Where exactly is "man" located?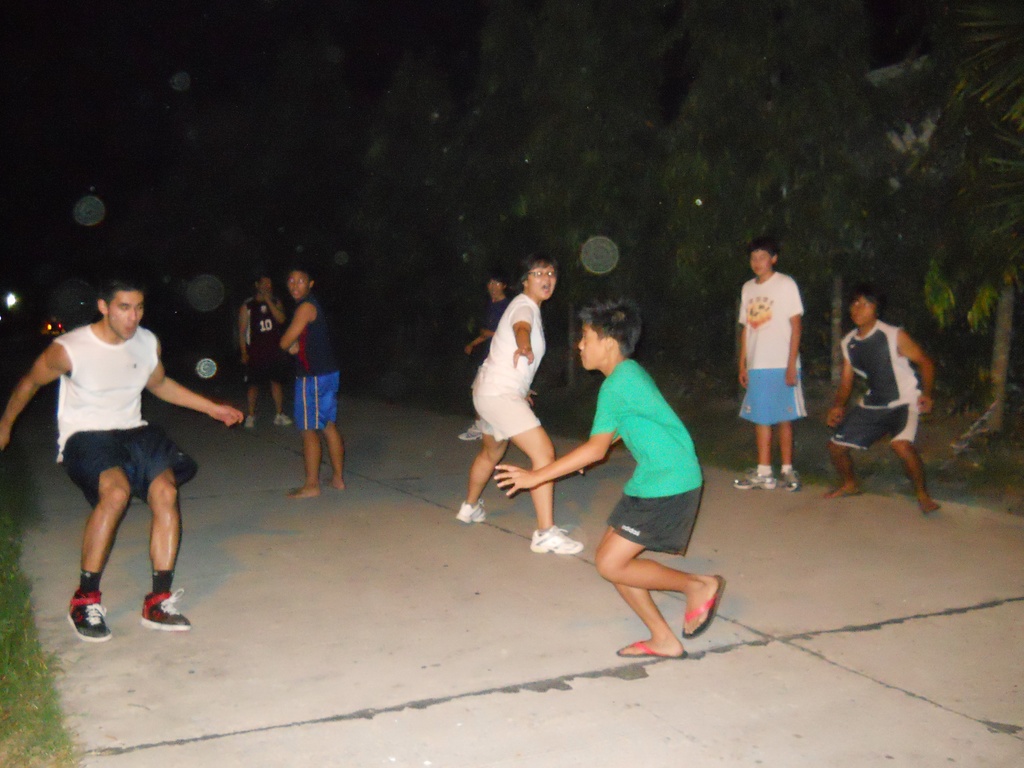
Its bounding box is detection(742, 231, 816, 485).
